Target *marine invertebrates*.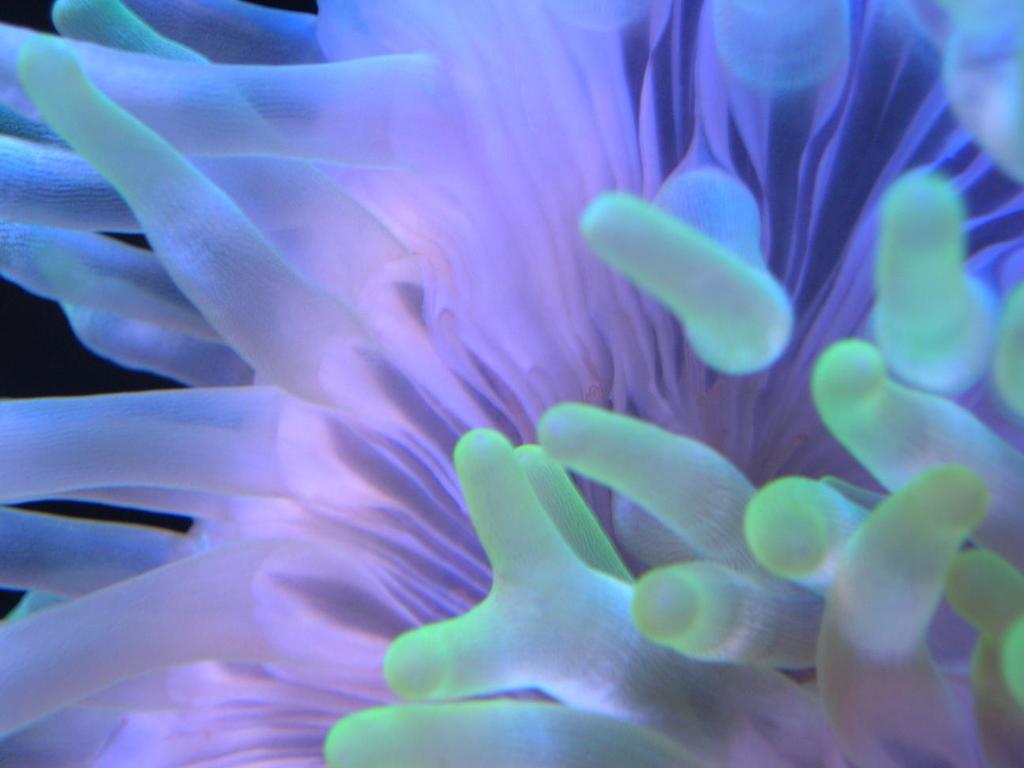
Target region: [x1=0, y1=0, x2=1007, y2=735].
